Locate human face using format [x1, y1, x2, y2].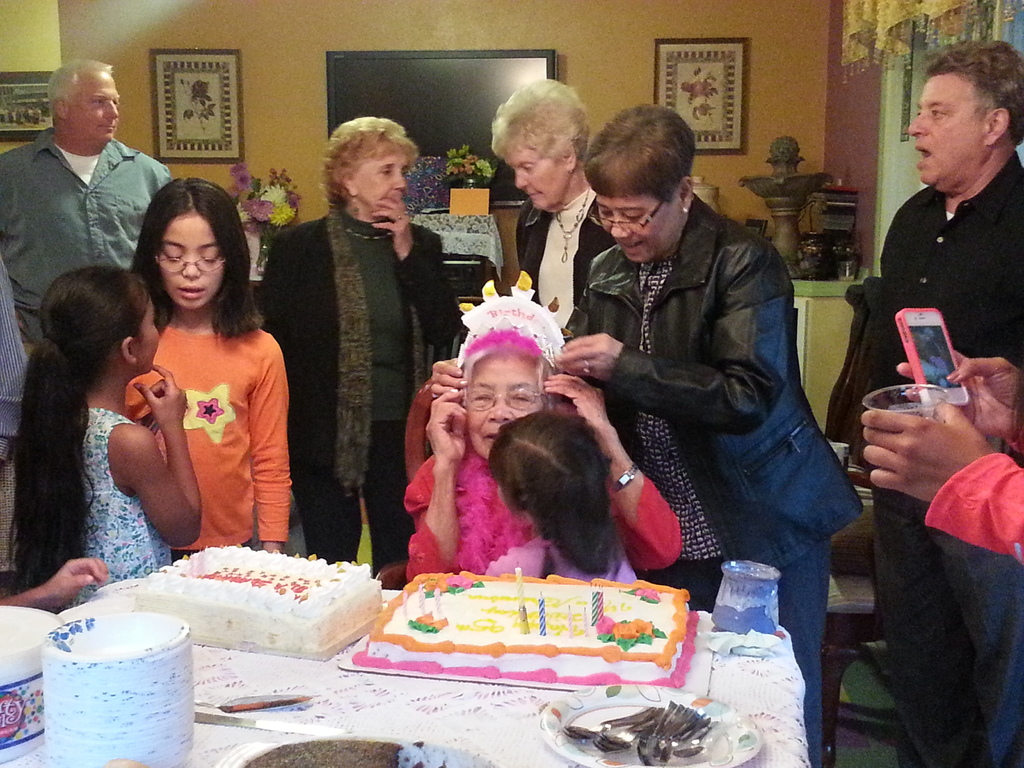
[66, 71, 122, 147].
